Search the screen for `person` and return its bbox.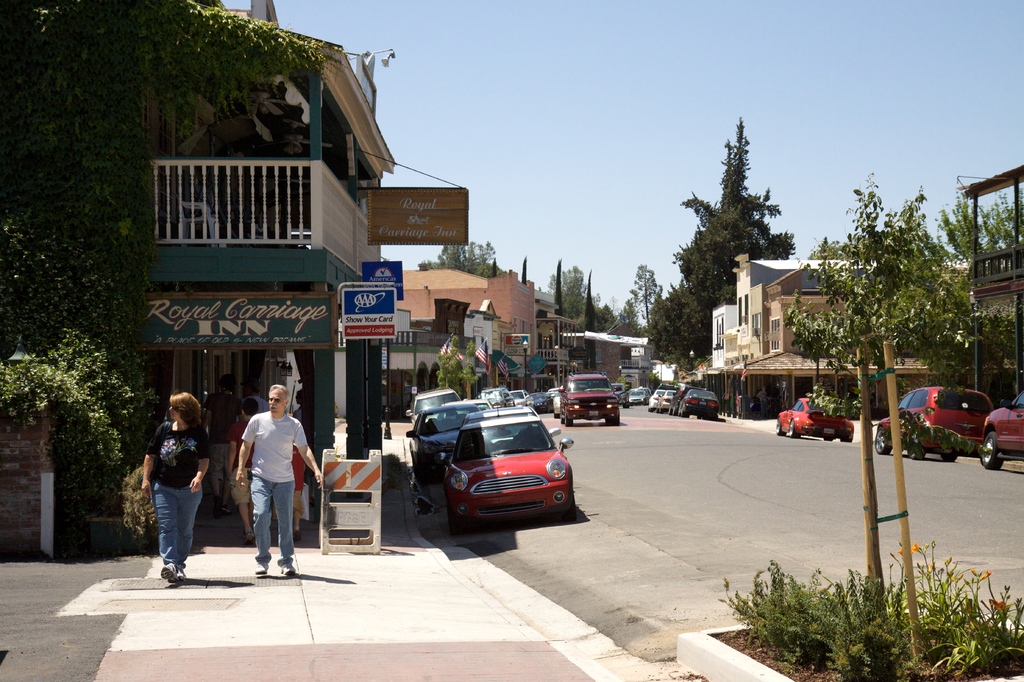
Found: l=273, t=443, r=305, b=537.
